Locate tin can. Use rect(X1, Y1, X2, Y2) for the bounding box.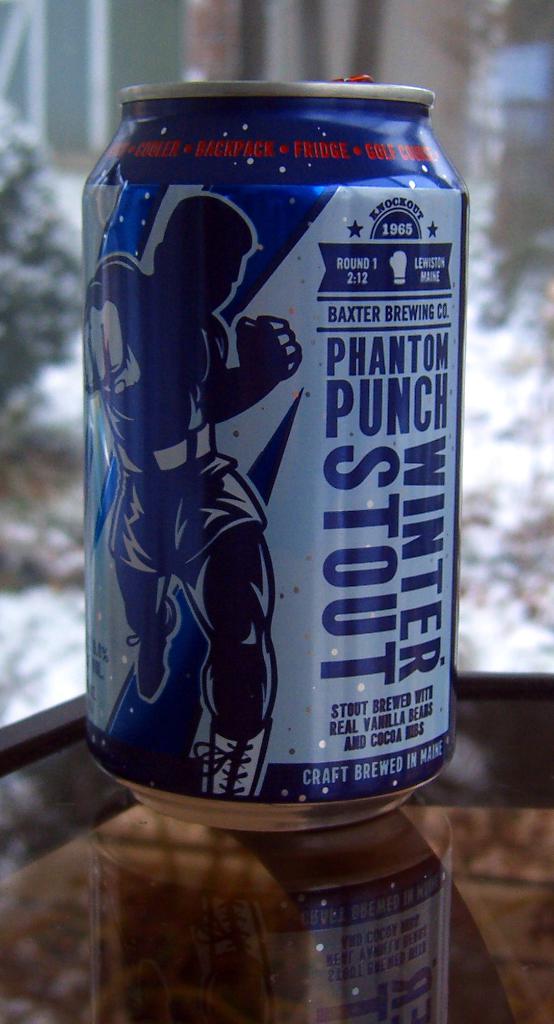
rect(86, 69, 469, 832).
